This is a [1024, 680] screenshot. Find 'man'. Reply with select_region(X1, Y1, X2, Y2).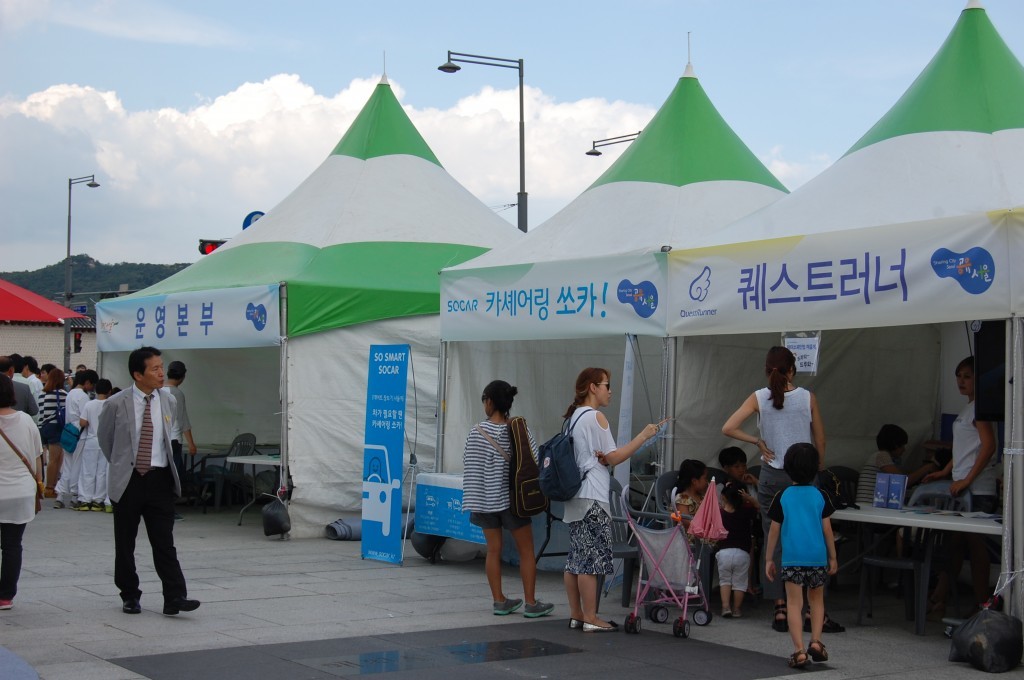
select_region(48, 369, 94, 512).
